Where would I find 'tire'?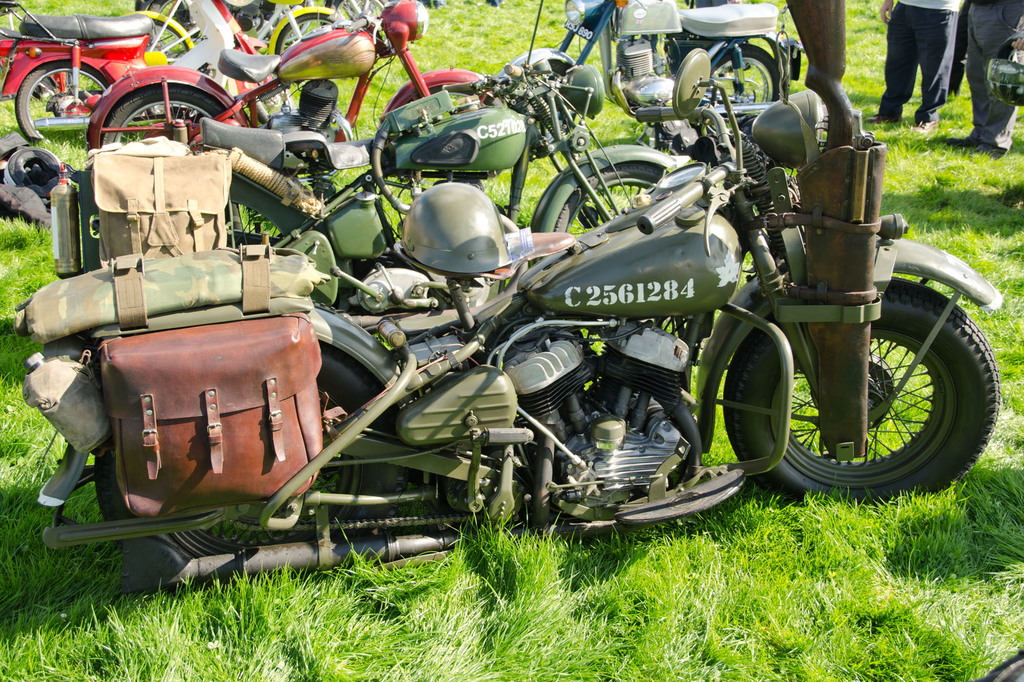
At x1=95 y1=344 x2=399 y2=567.
